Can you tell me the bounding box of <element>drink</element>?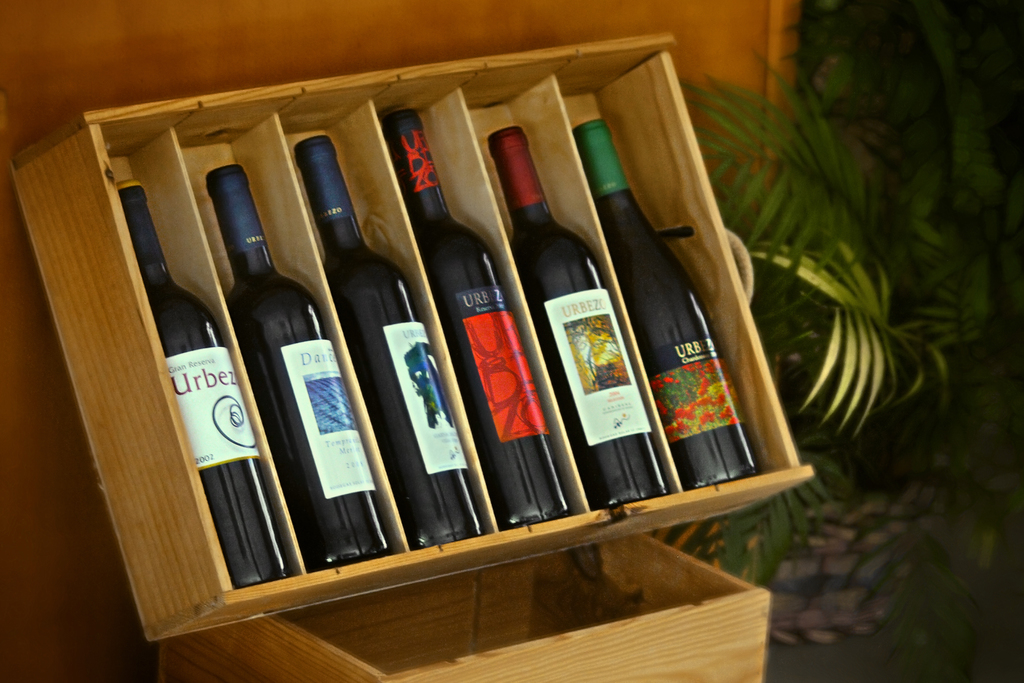
Rect(573, 114, 759, 491).
